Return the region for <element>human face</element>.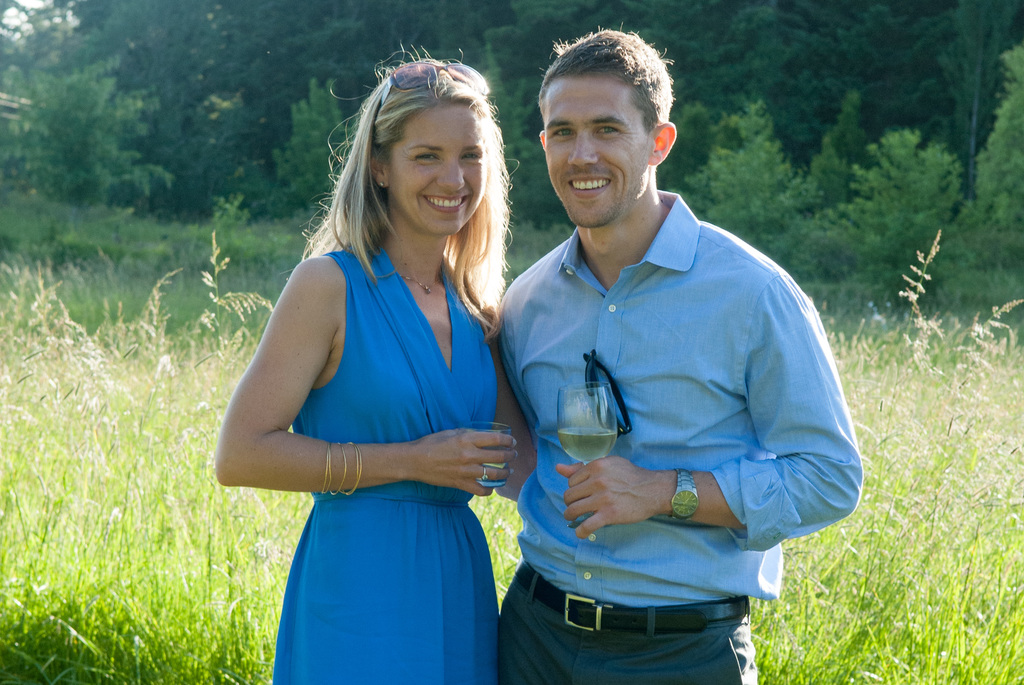
{"left": 545, "top": 79, "right": 654, "bottom": 222}.
